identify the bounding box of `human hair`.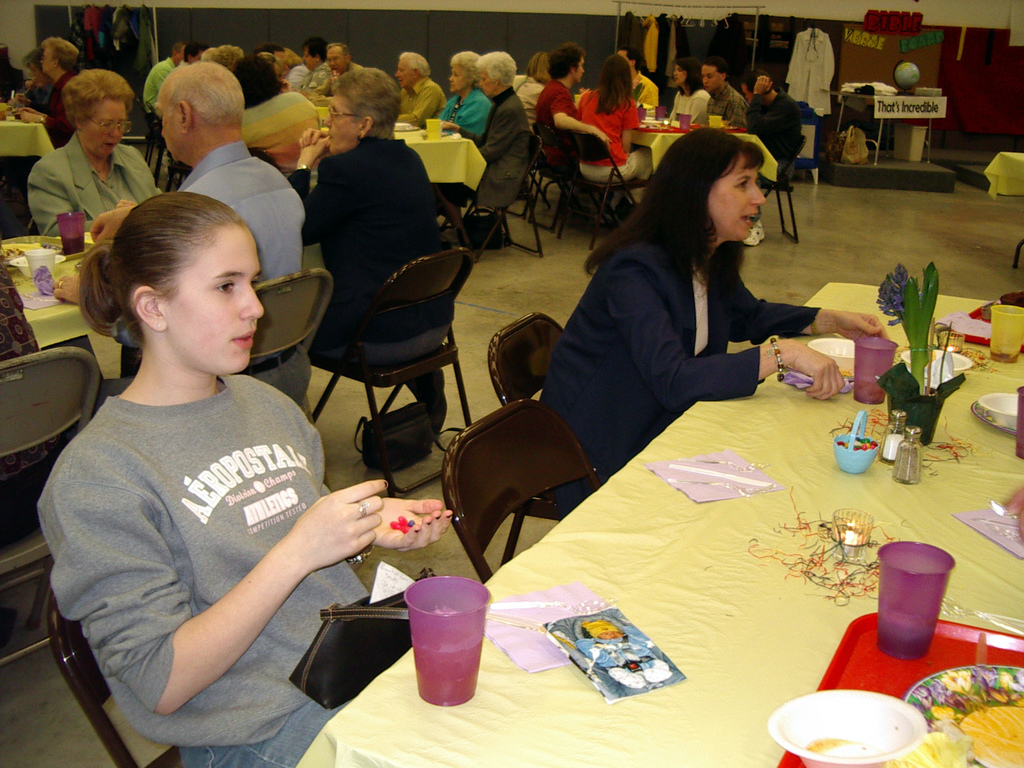
705/53/731/83.
